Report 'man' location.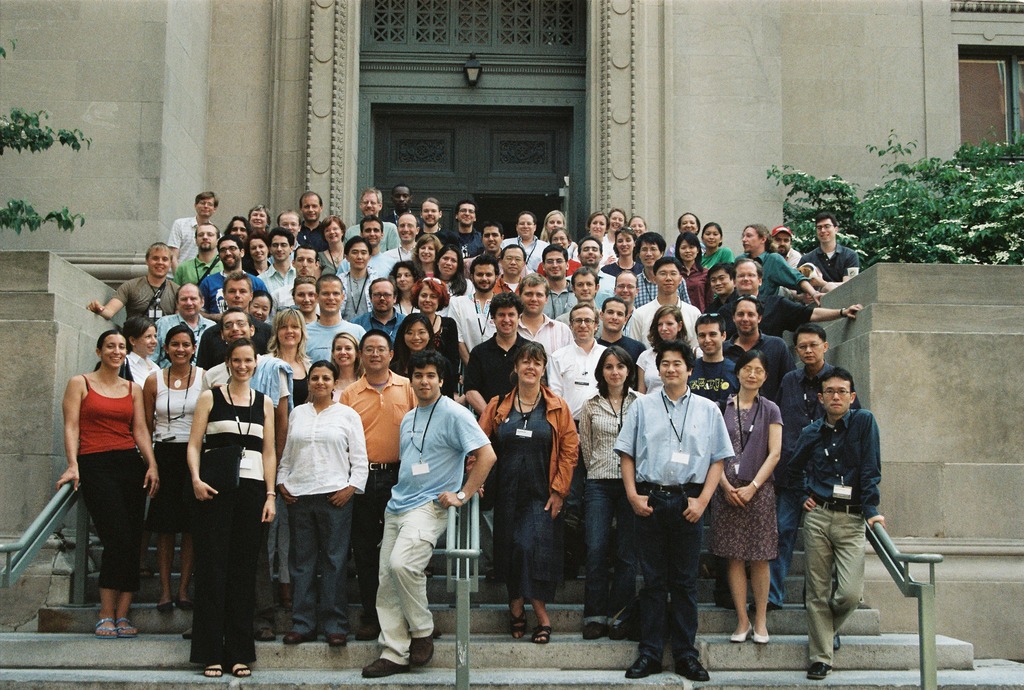
Report: l=294, t=190, r=324, b=255.
